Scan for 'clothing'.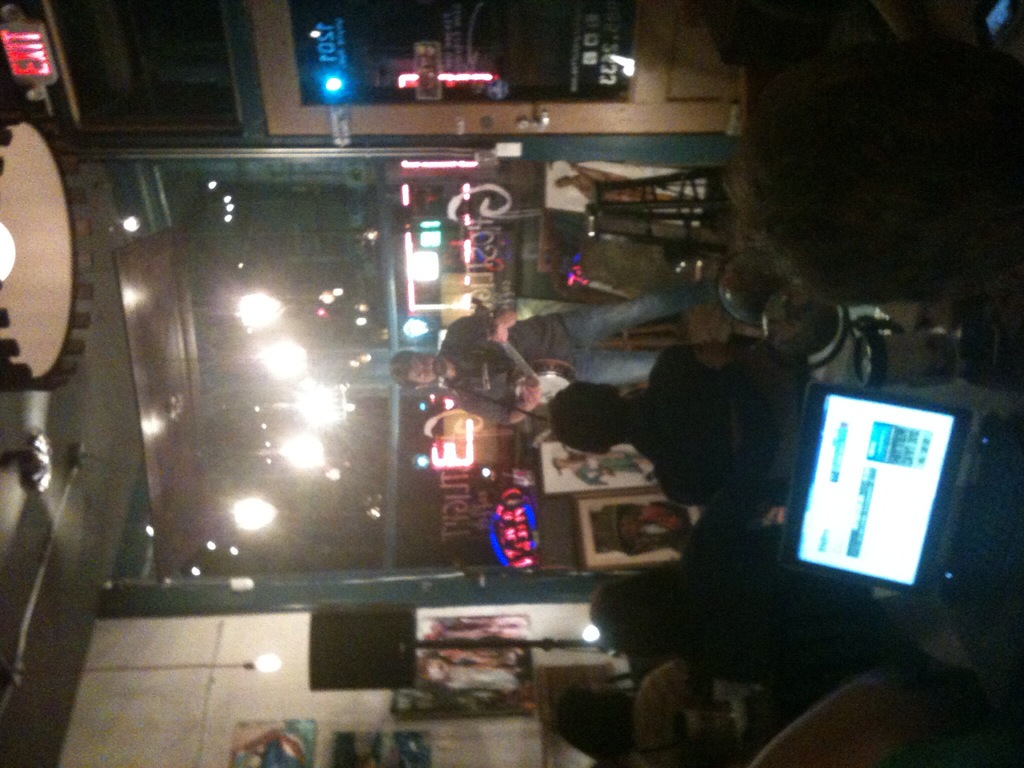
Scan result: bbox=(436, 307, 525, 411).
